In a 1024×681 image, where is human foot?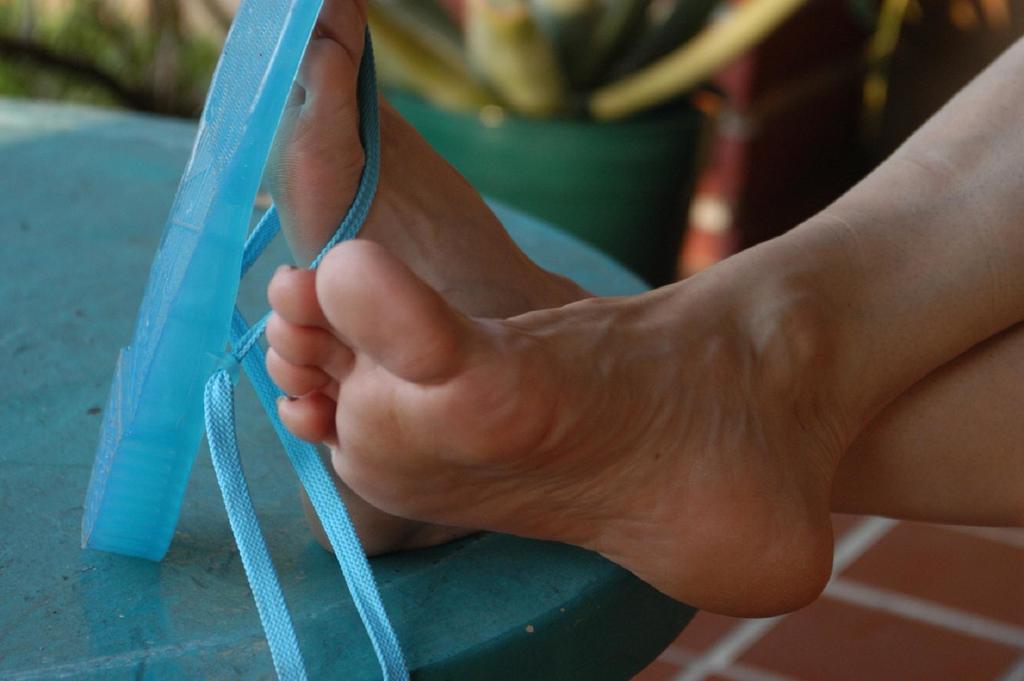
{"left": 262, "top": 234, "right": 902, "bottom": 614}.
